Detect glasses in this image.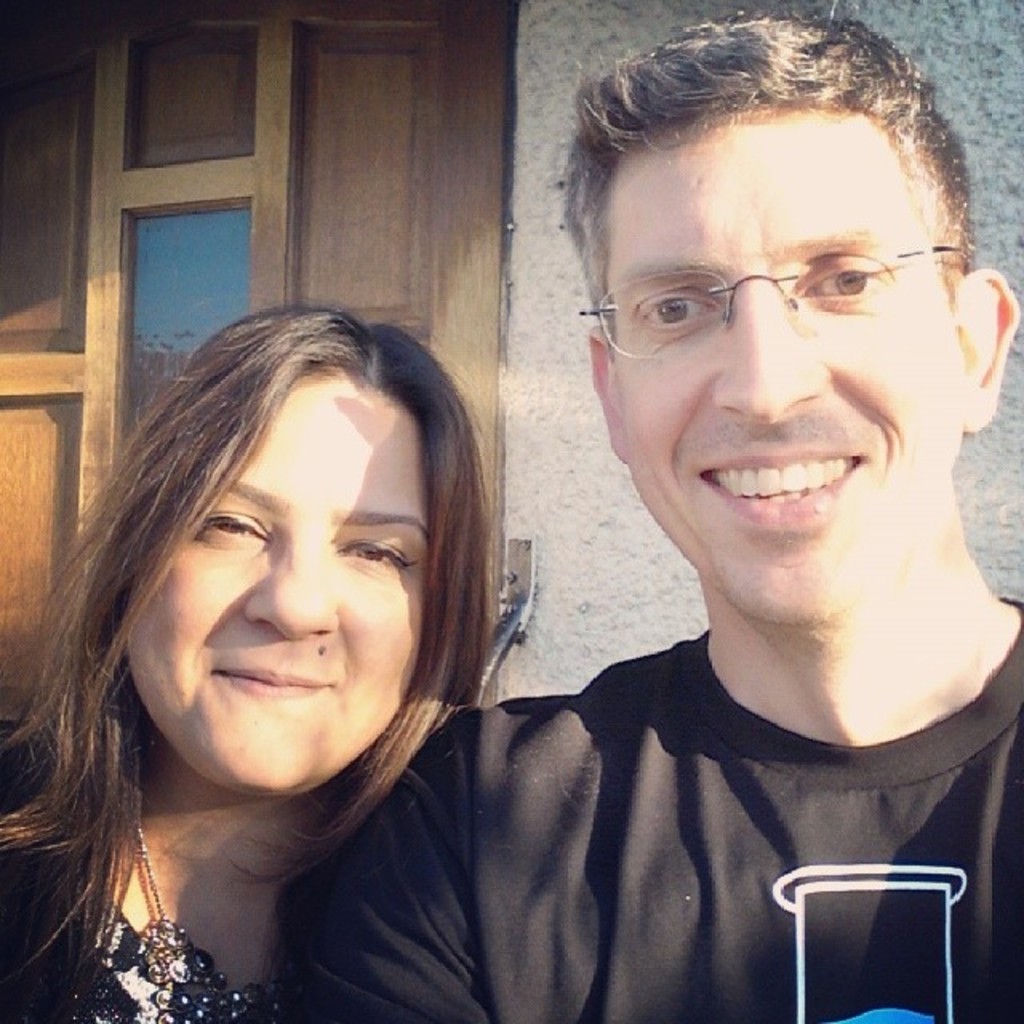
Detection: Rect(573, 238, 965, 362).
